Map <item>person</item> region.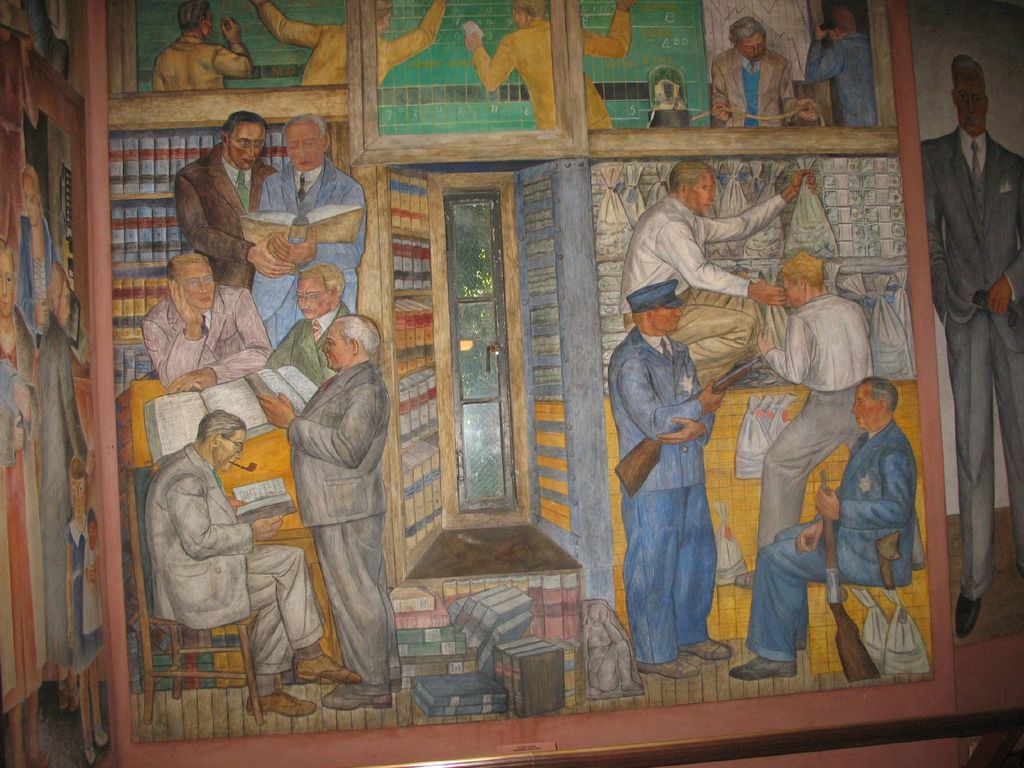
Mapped to [728, 253, 876, 586].
